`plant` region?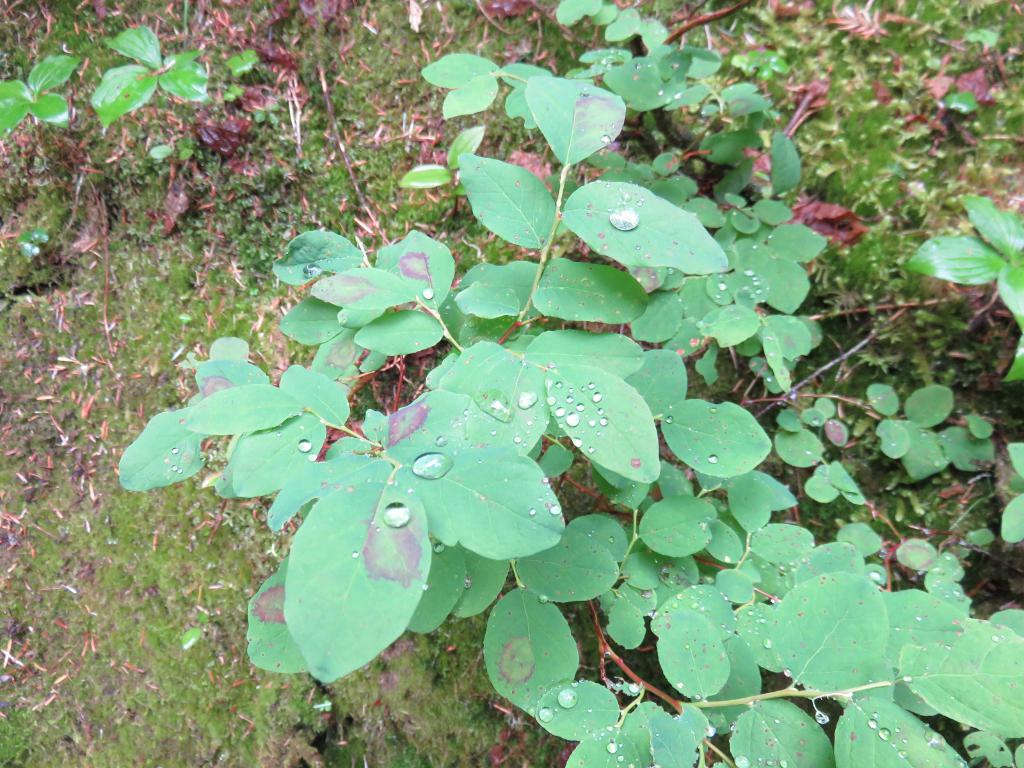
[x1=226, y1=50, x2=262, y2=81]
